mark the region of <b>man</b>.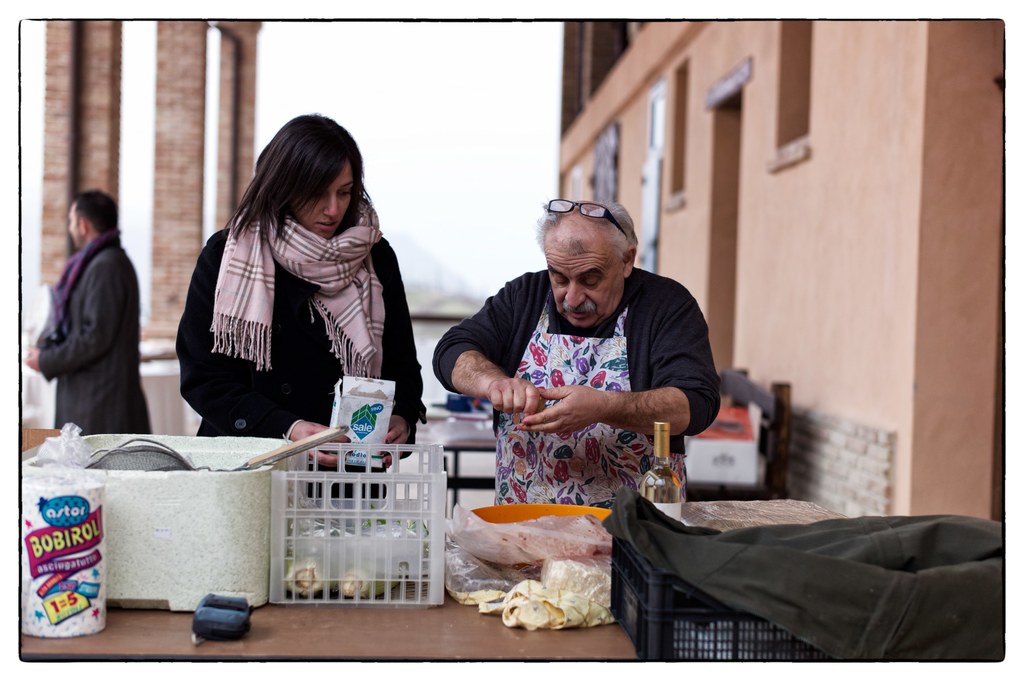
Region: x1=437, y1=199, x2=734, y2=526.
